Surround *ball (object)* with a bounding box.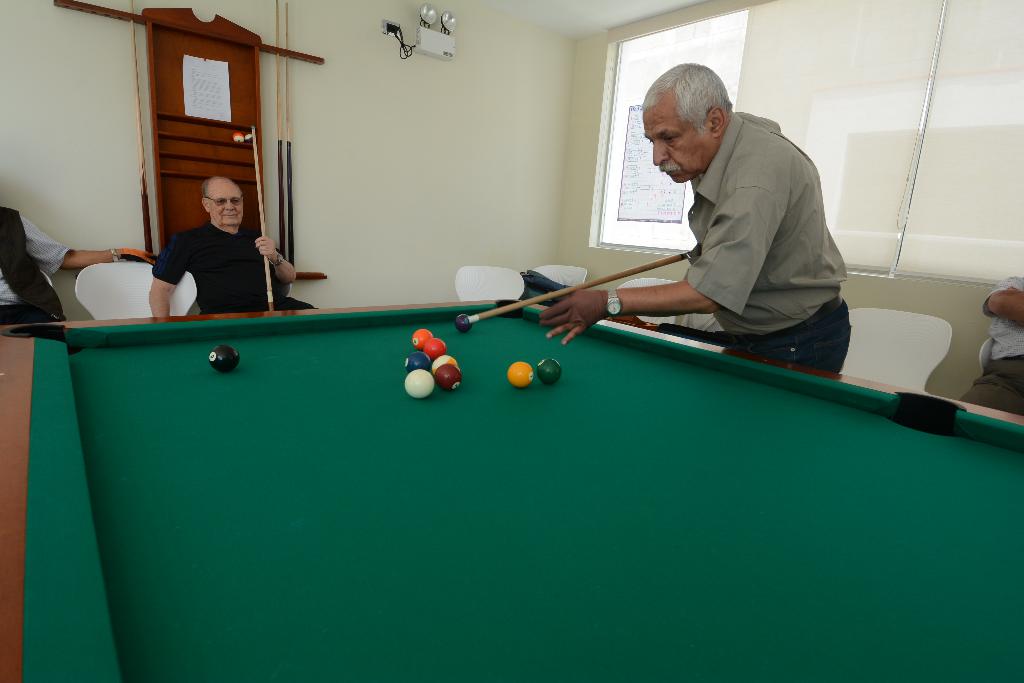
536 357 561 386.
